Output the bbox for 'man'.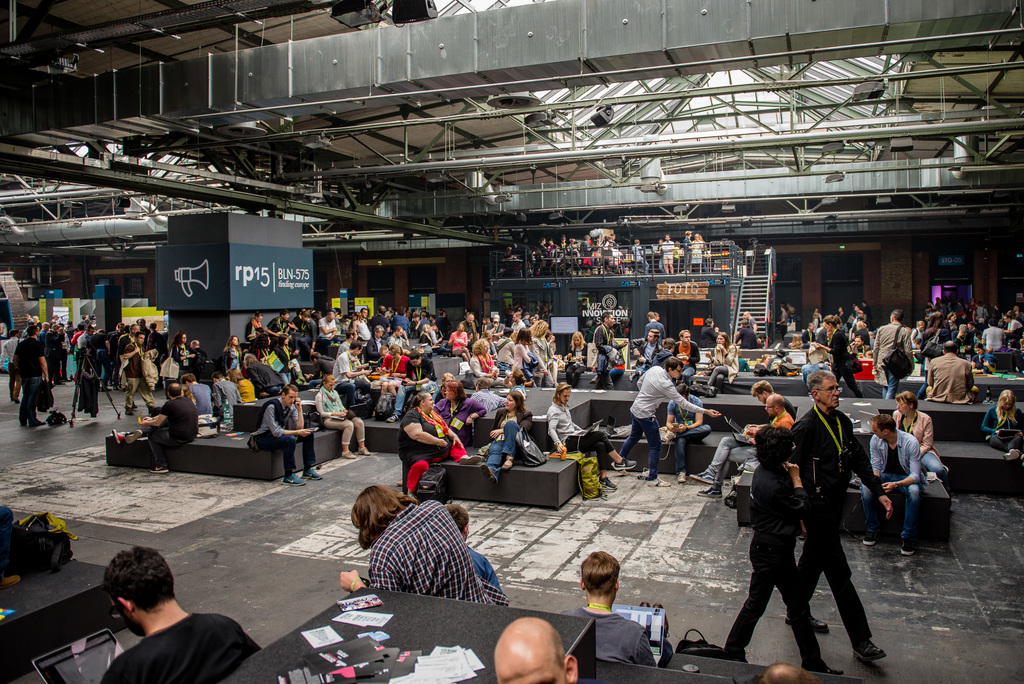
bbox=[332, 338, 370, 410].
